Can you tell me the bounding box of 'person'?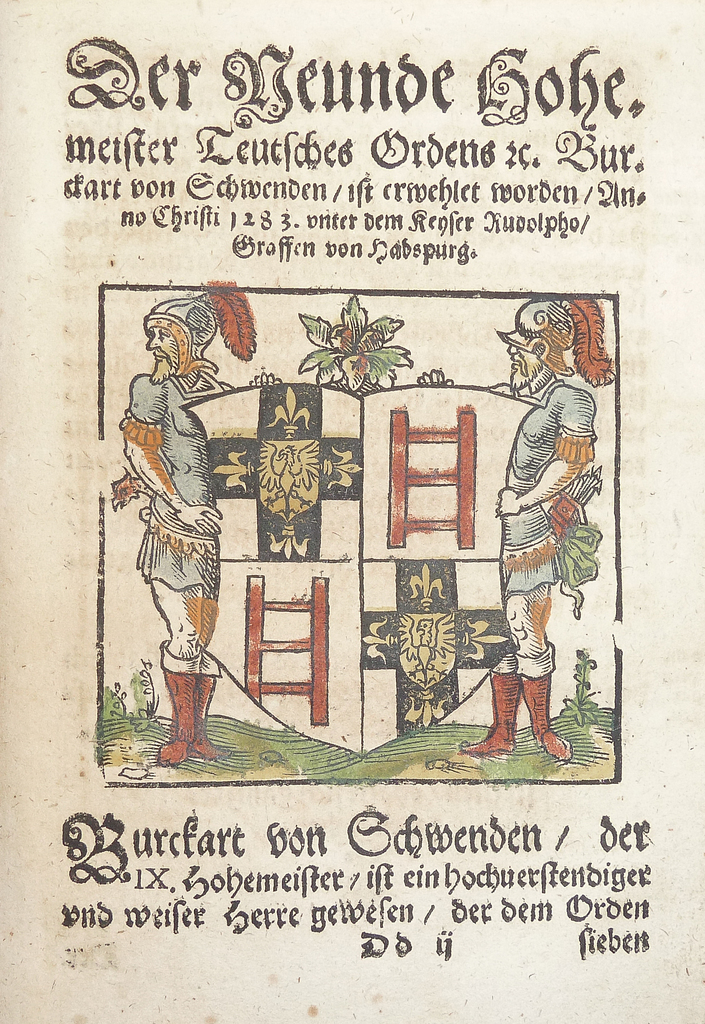
pyautogui.locateOnScreen(464, 280, 576, 764).
